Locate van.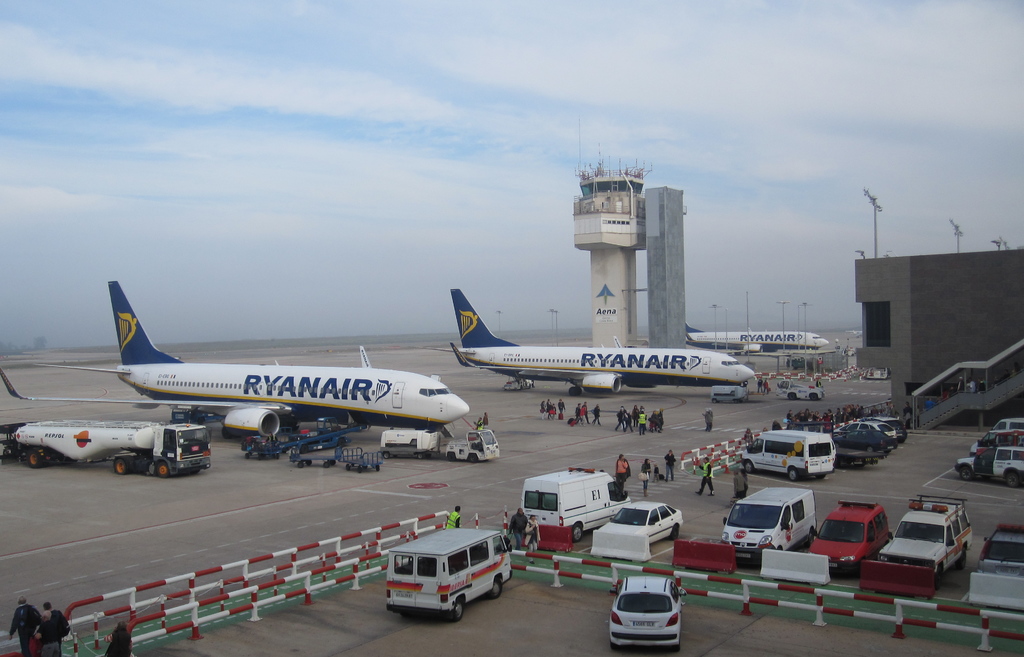
Bounding box: 387 527 514 621.
